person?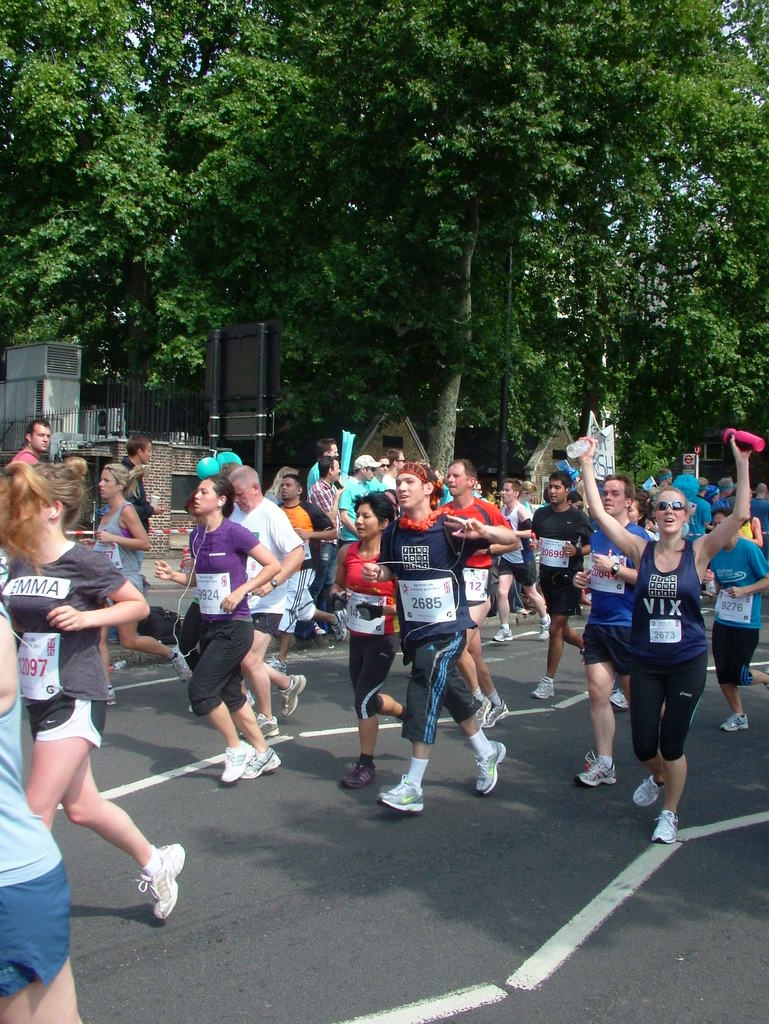
bbox=(13, 419, 51, 457)
